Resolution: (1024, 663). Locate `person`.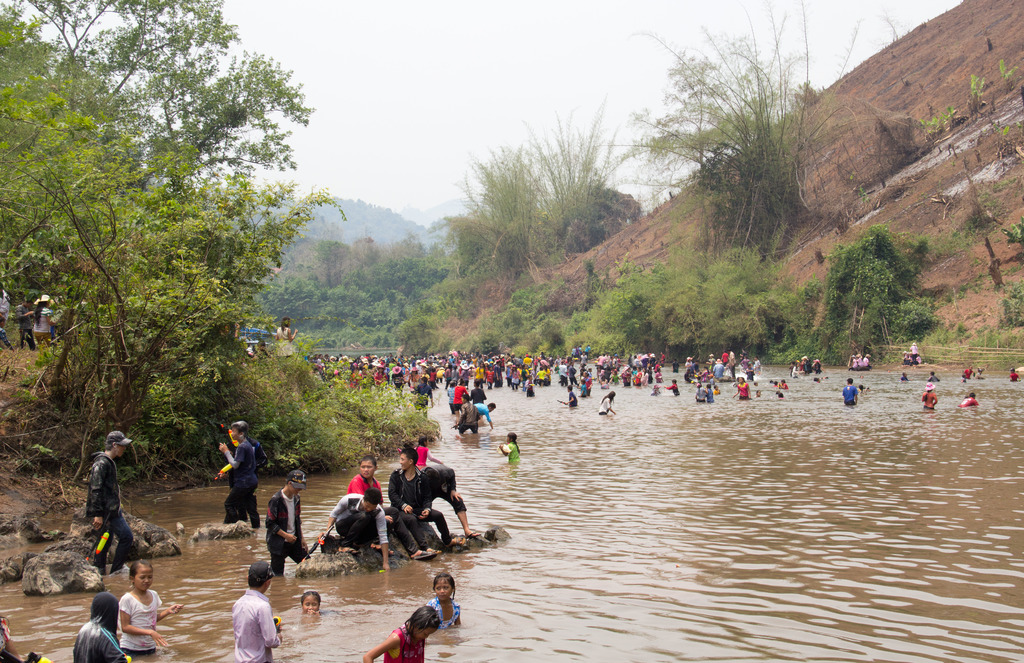
box=[711, 383, 720, 394].
